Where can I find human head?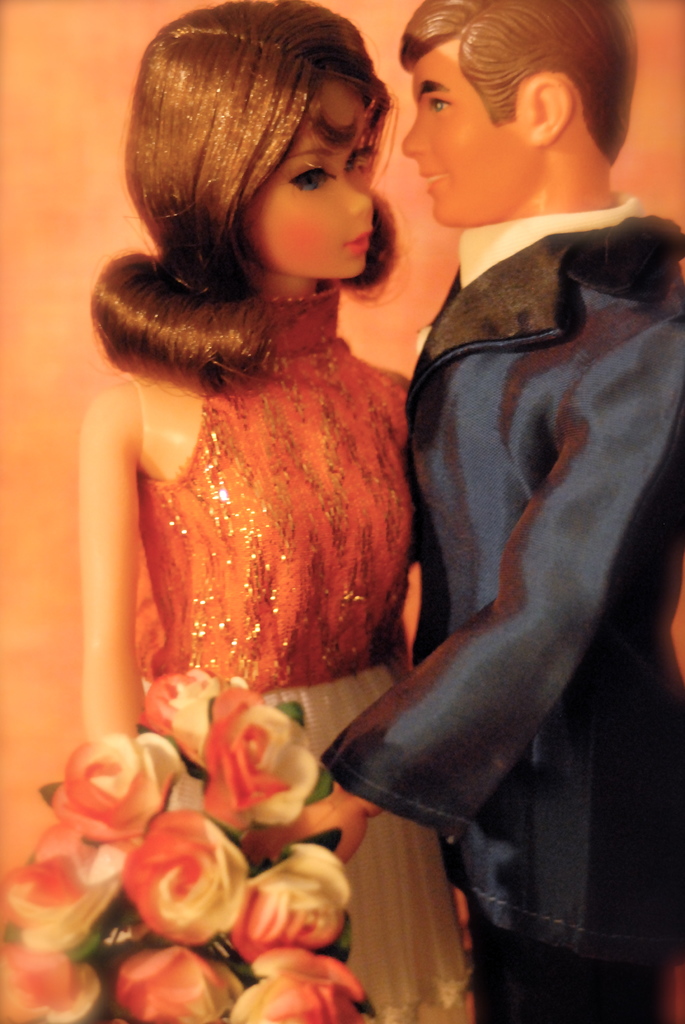
You can find it at (left=128, top=0, right=405, bottom=277).
